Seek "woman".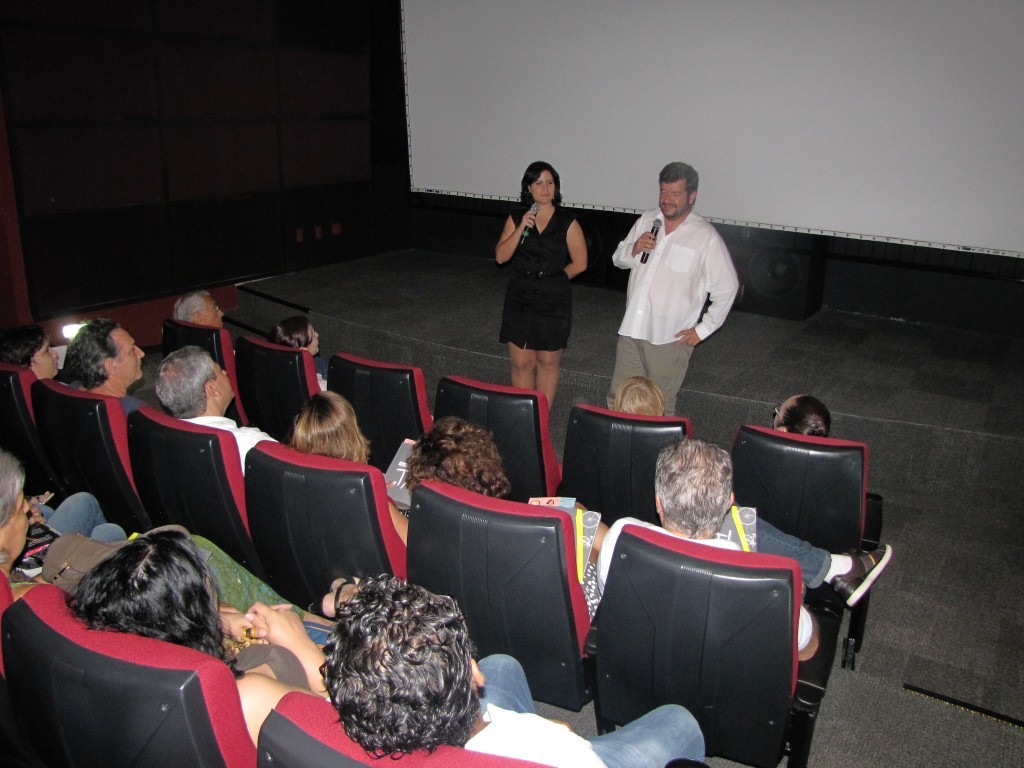
(x1=60, y1=524, x2=352, y2=760).
